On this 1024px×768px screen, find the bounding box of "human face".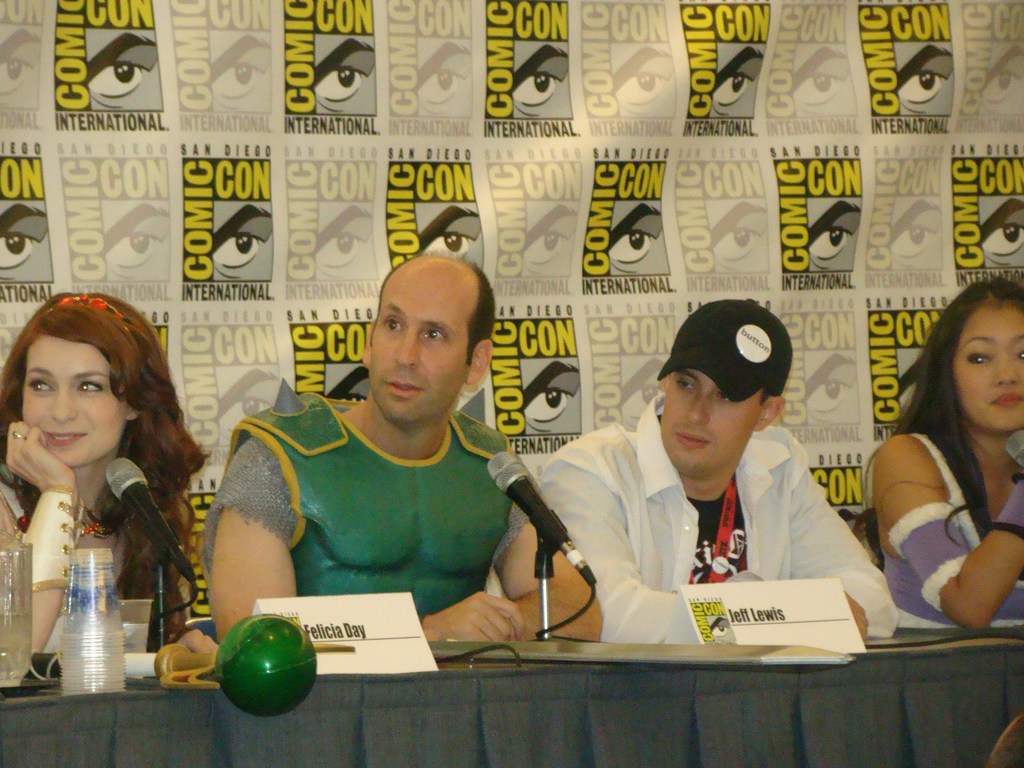
Bounding box: 211 28 273 116.
